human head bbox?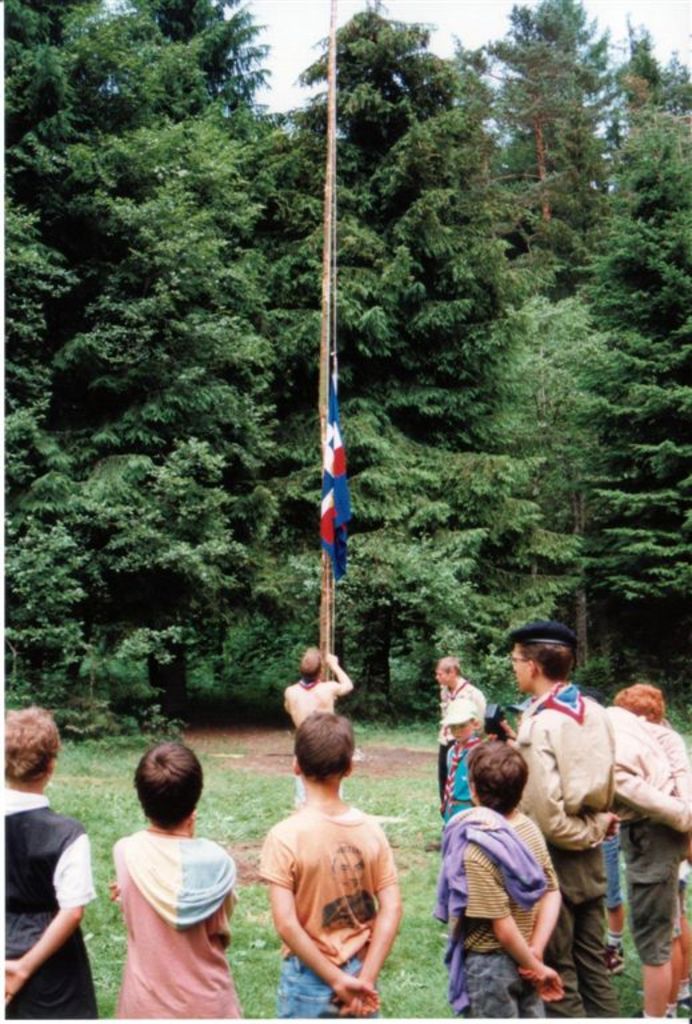
l=513, t=621, r=576, b=693
